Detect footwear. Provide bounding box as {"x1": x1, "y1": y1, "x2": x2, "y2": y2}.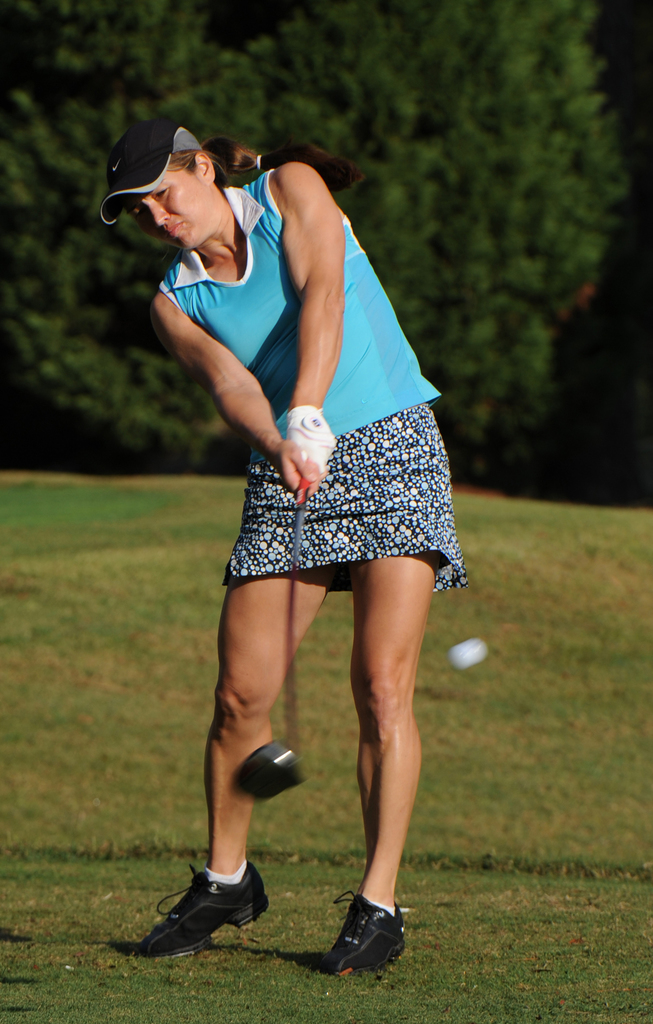
{"x1": 145, "y1": 860, "x2": 277, "y2": 948}.
